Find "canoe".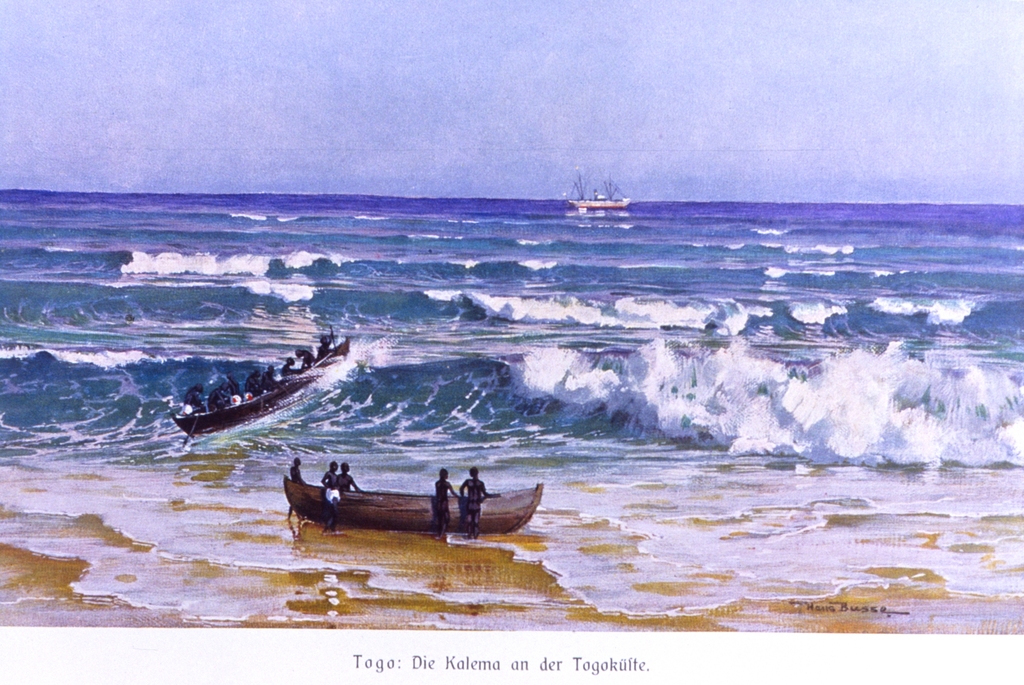
left=300, top=472, right=539, bottom=561.
